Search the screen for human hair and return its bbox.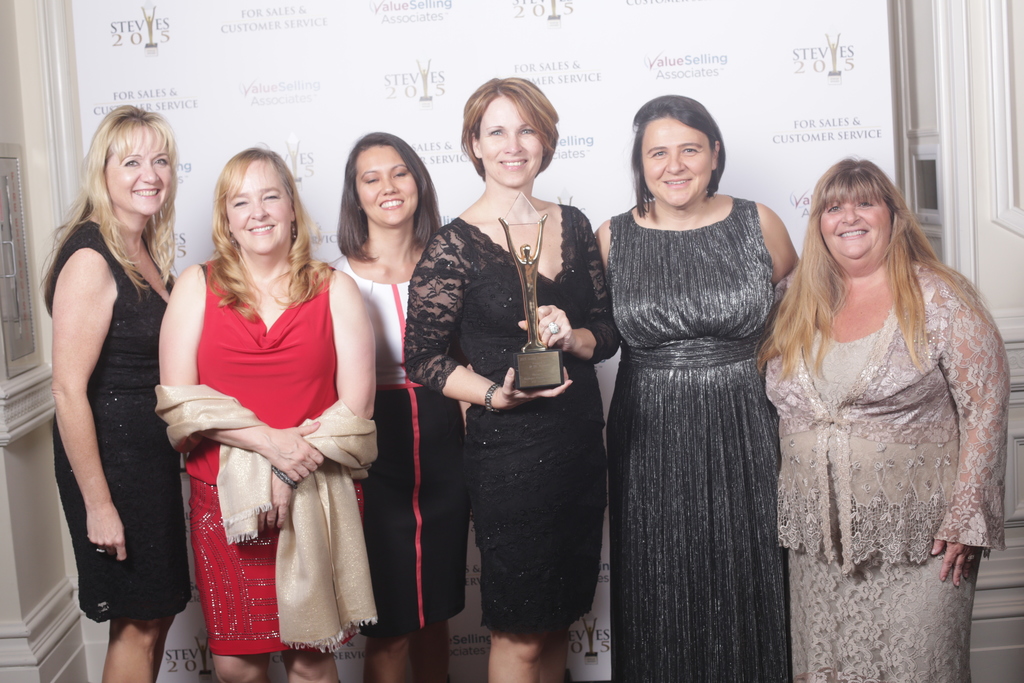
Found: pyautogui.locateOnScreen(335, 129, 442, 266).
